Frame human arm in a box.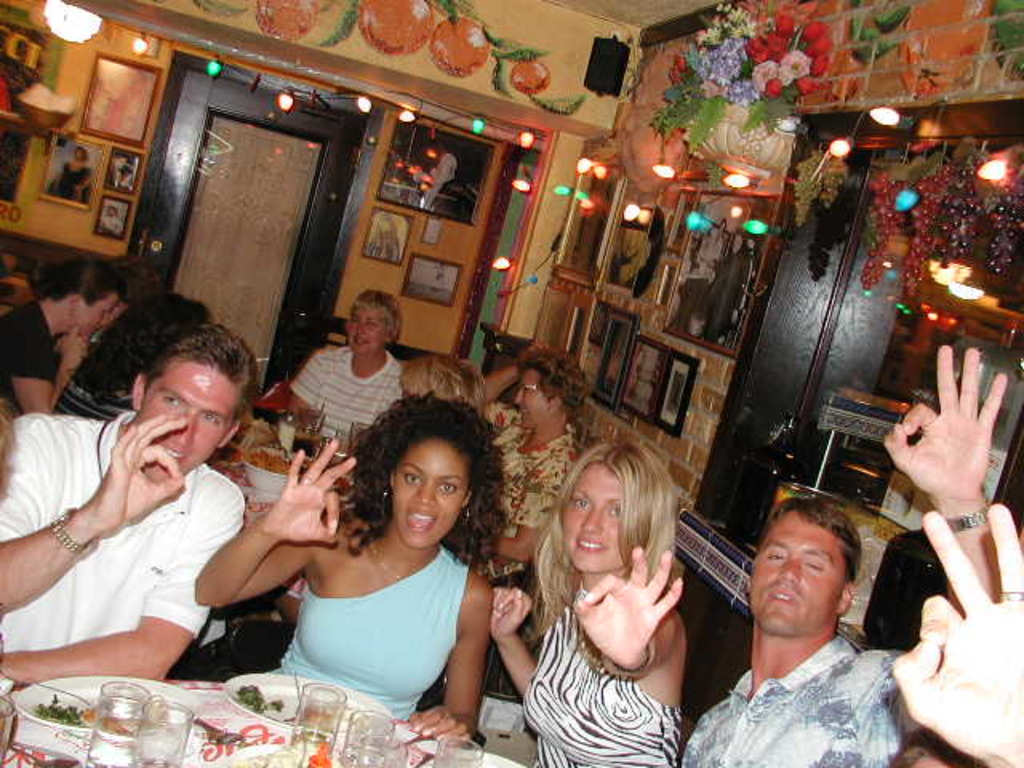
278:349:320:414.
